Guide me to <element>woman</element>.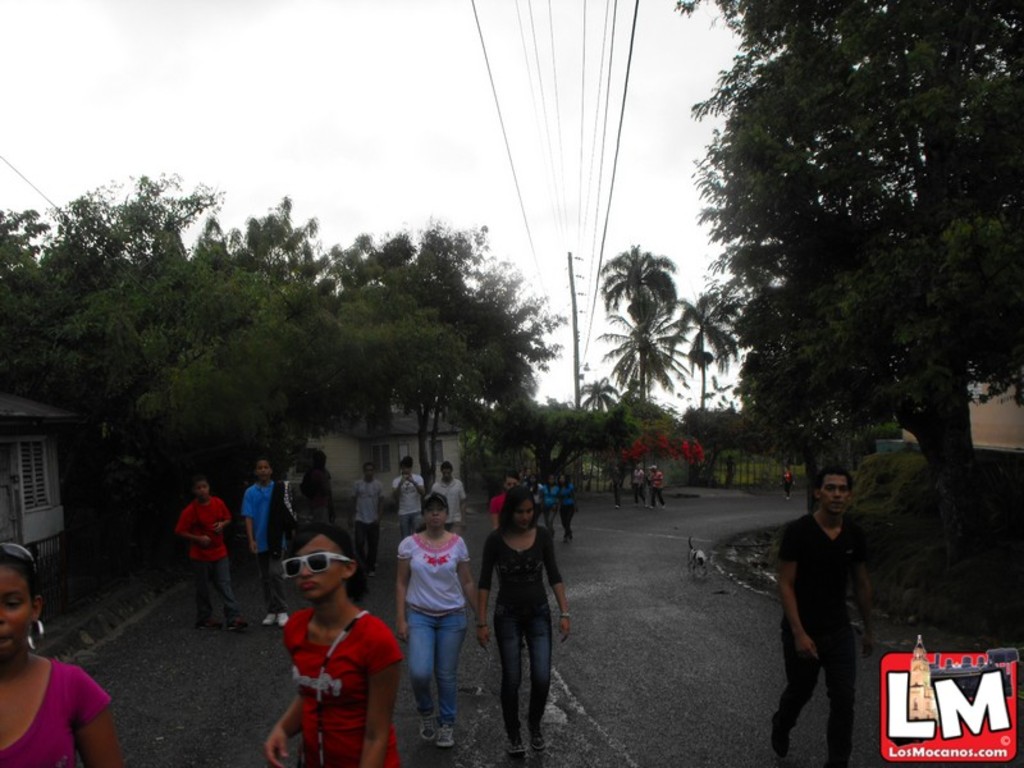
Guidance: crop(474, 483, 567, 748).
